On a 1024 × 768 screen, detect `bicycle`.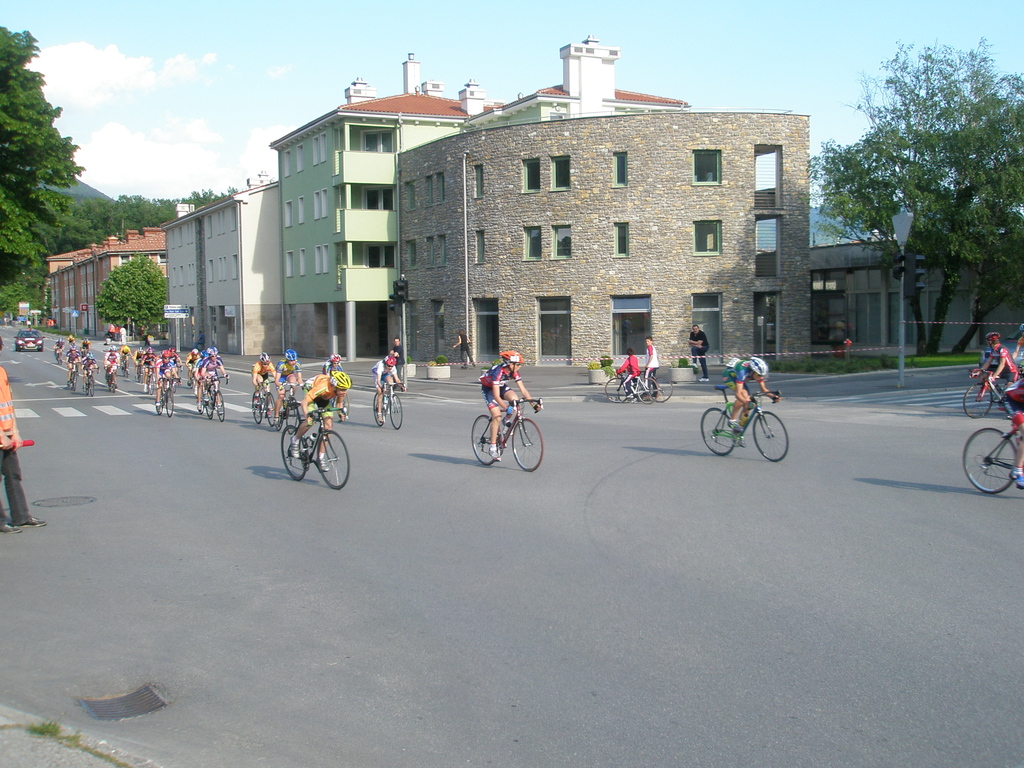
locate(960, 367, 1023, 416).
